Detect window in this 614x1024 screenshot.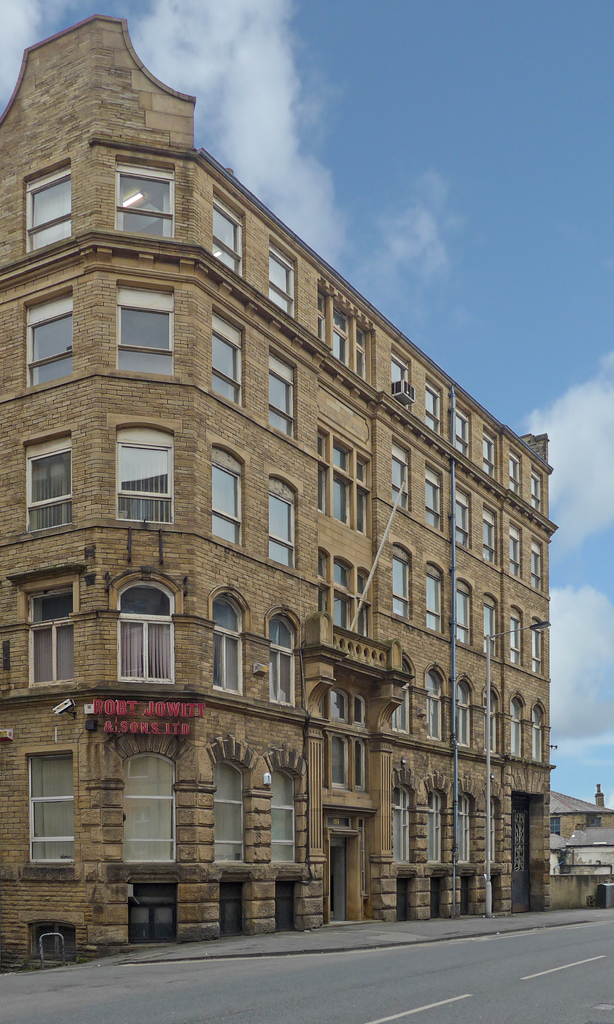
Detection: {"left": 448, "top": 407, "right": 471, "bottom": 465}.
